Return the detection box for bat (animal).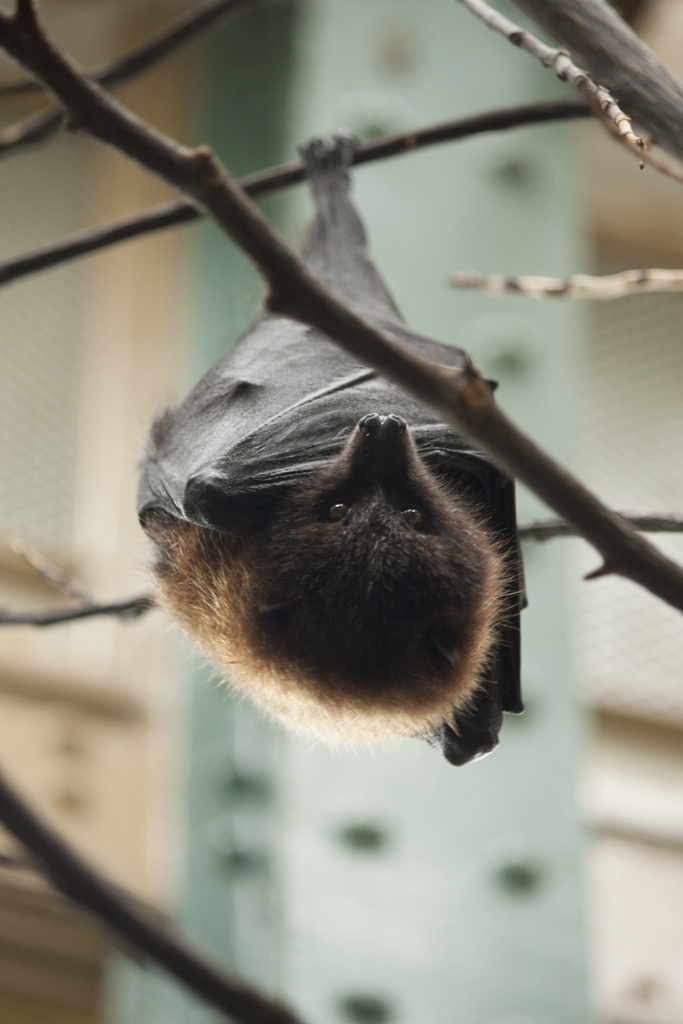
[x1=129, y1=131, x2=536, y2=774].
